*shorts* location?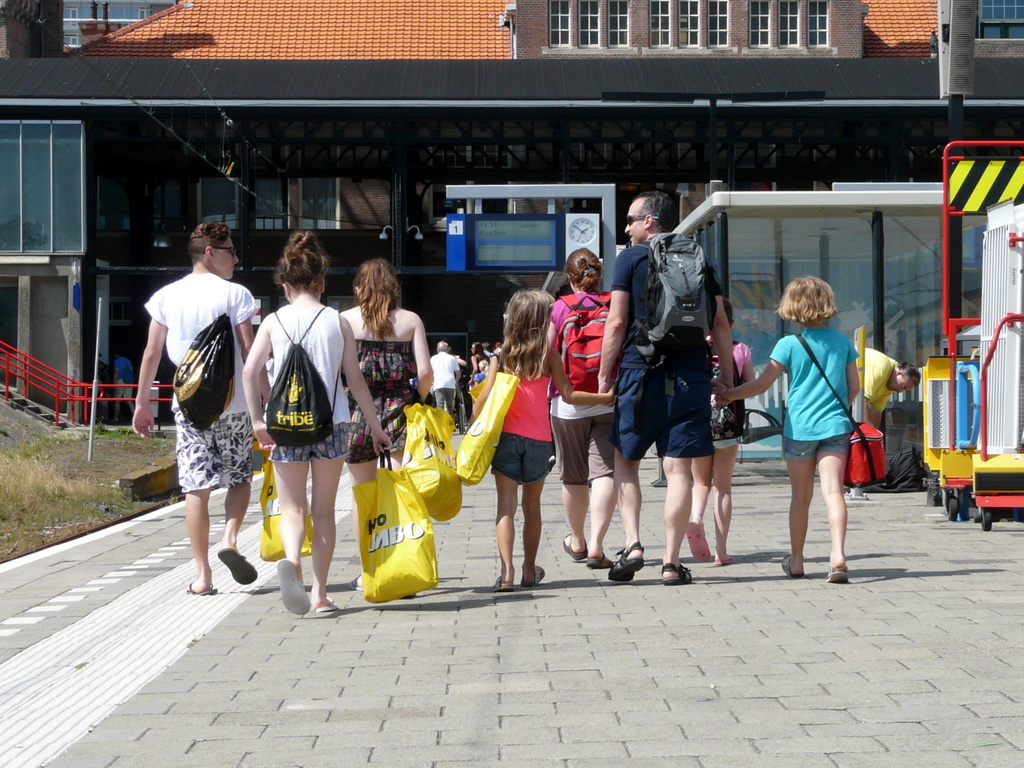
[490,436,551,483]
